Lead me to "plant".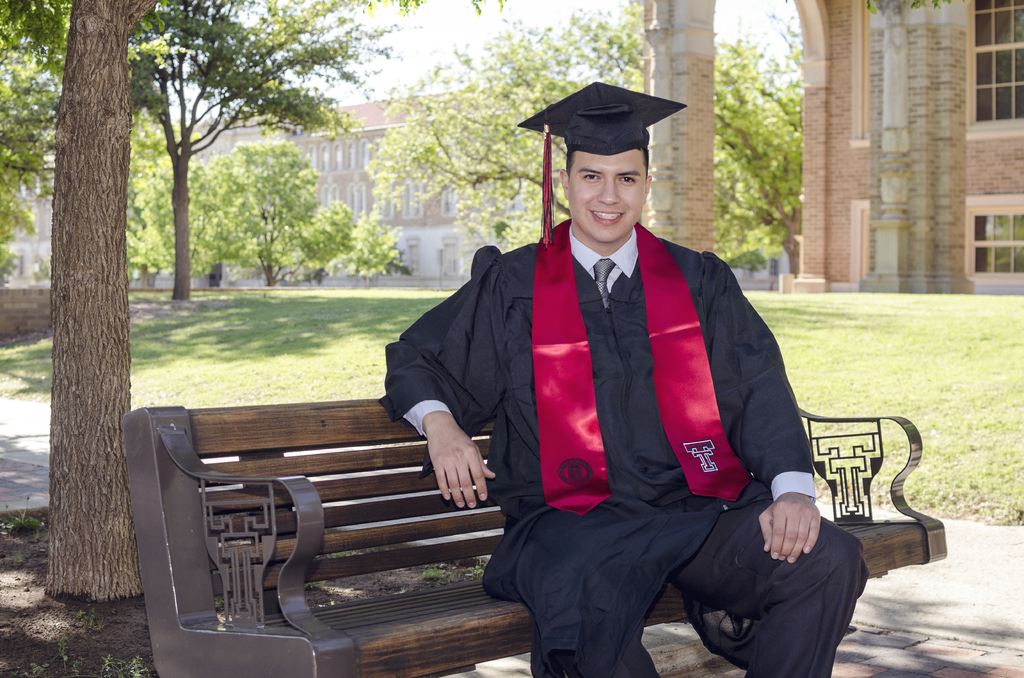
Lead to (213,599,222,606).
